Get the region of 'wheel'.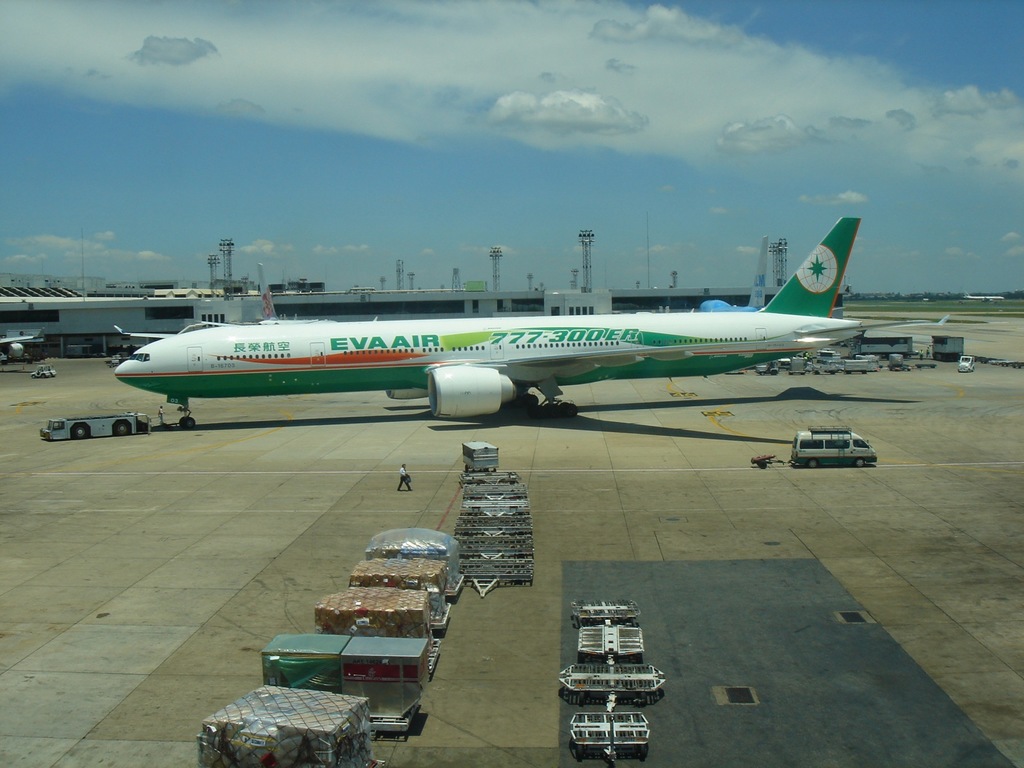
<region>177, 415, 186, 428</region>.
